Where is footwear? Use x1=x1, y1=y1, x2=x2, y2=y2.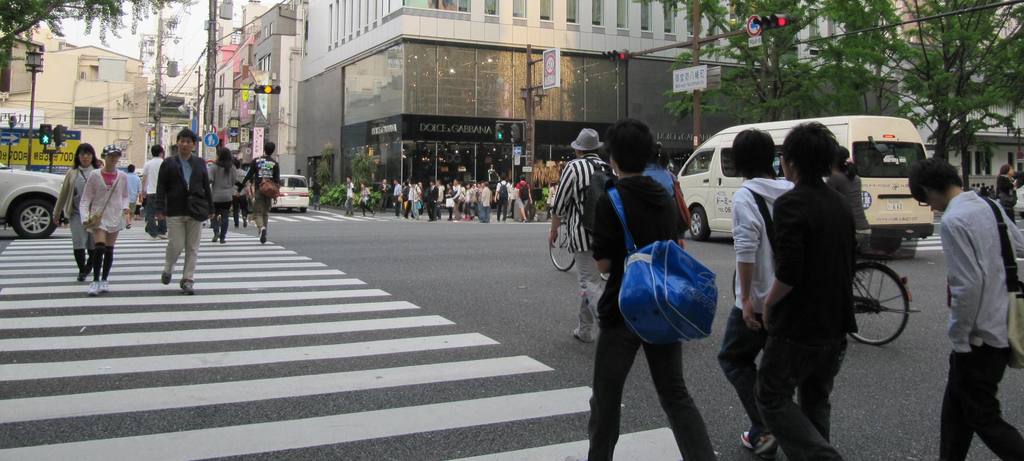
x1=161, y1=273, x2=172, y2=285.
